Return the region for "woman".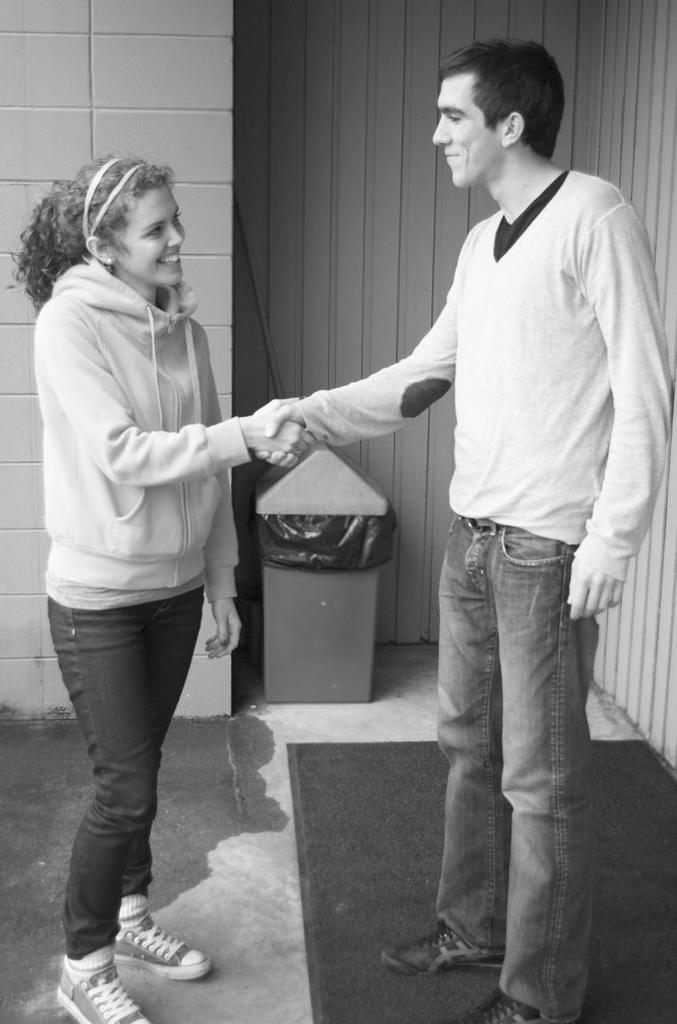
(left=24, top=116, right=285, bottom=976).
